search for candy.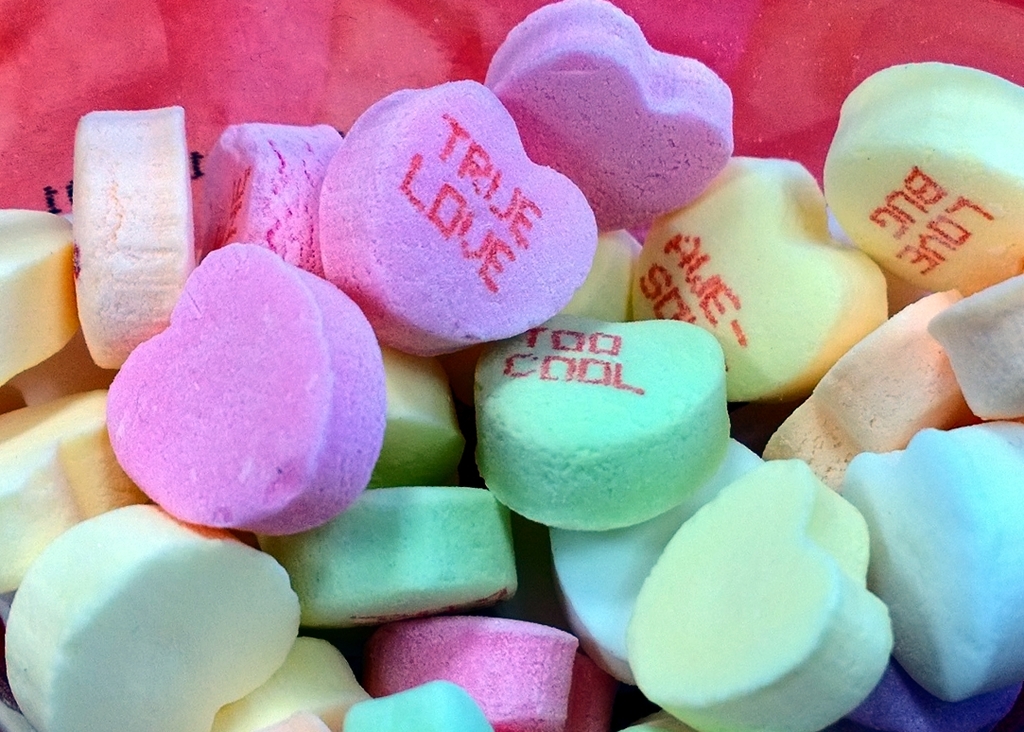
Found at (258,483,517,621).
